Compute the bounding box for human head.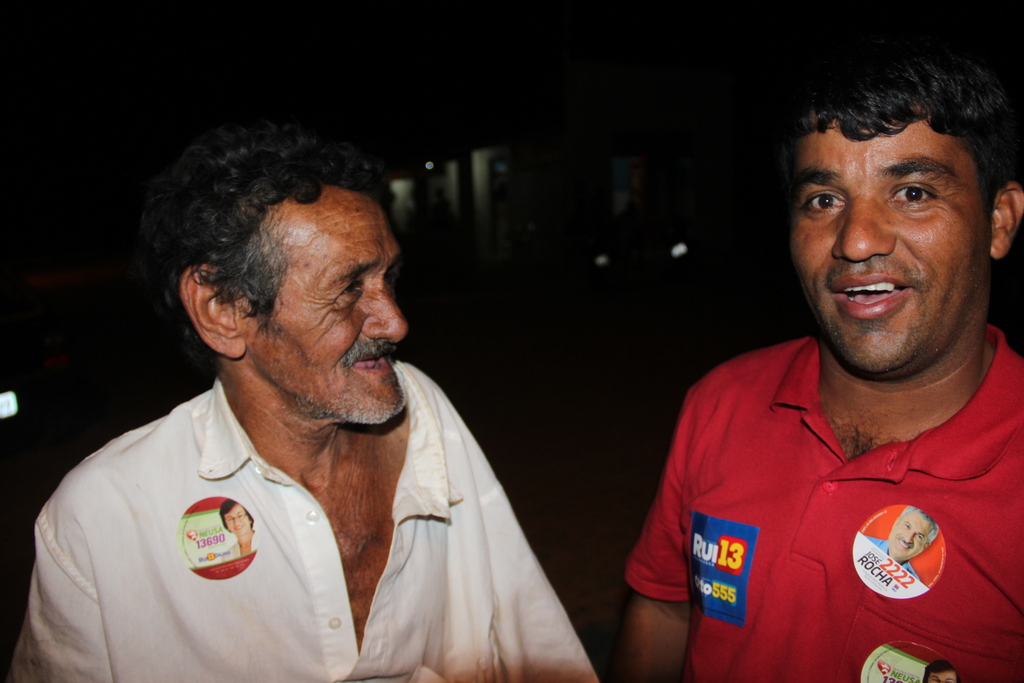
150/119/408/425.
